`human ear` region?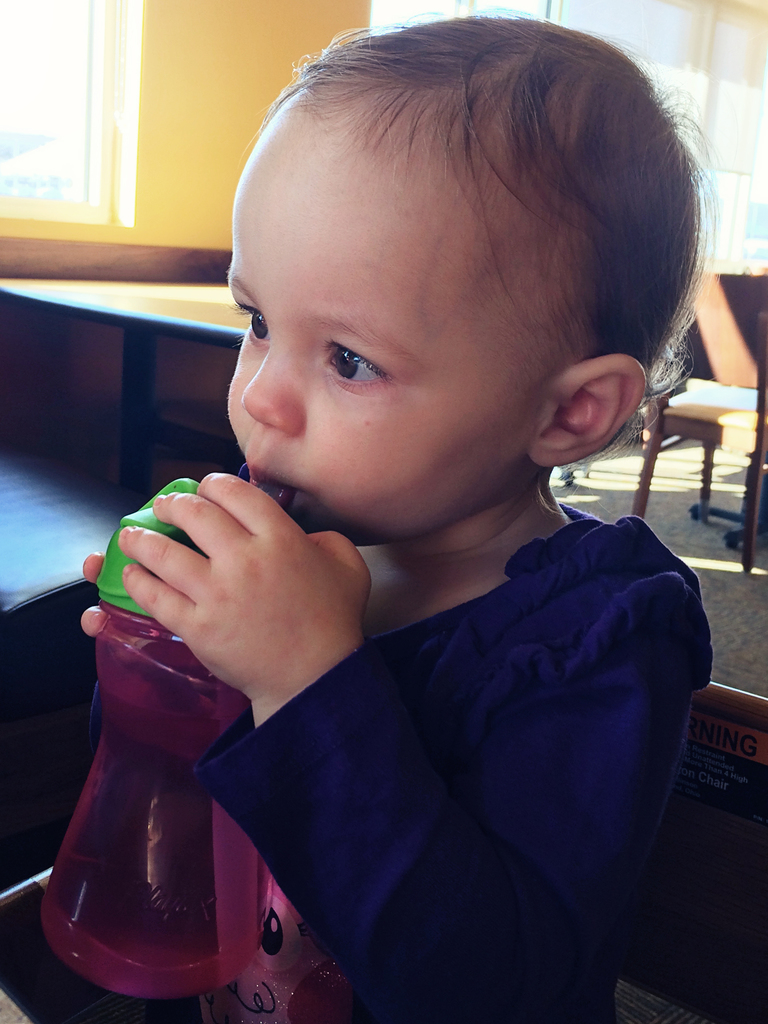
pyautogui.locateOnScreen(525, 351, 649, 472)
